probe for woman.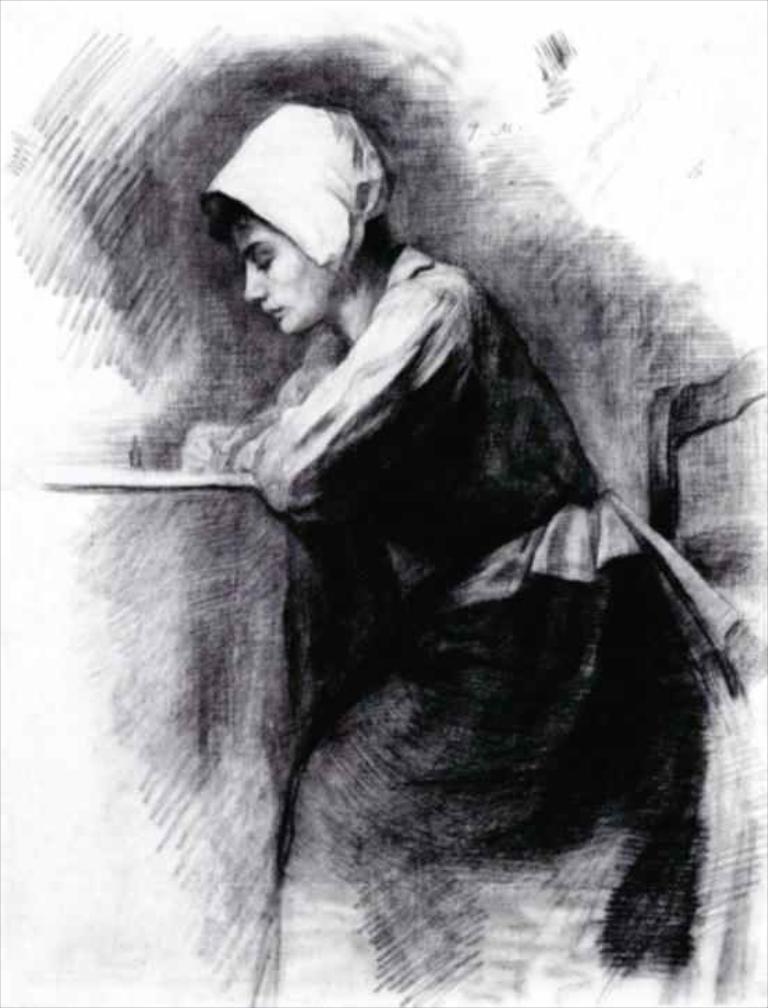
Probe result: (left=162, top=92, right=742, bottom=1007).
